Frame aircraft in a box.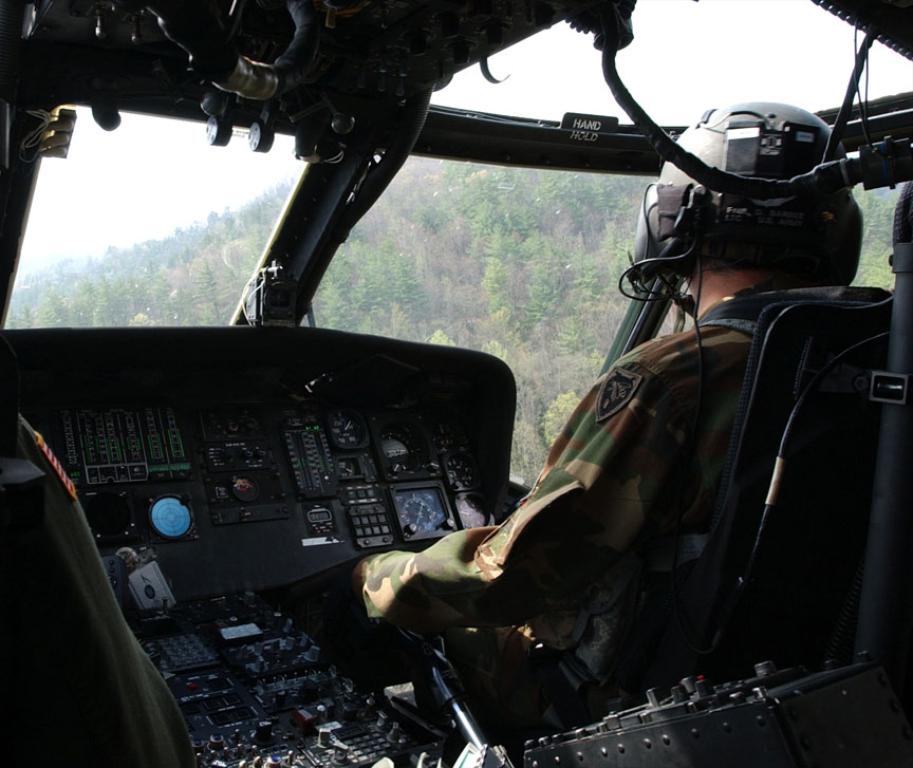
x1=0, y1=7, x2=740, y2=728.
